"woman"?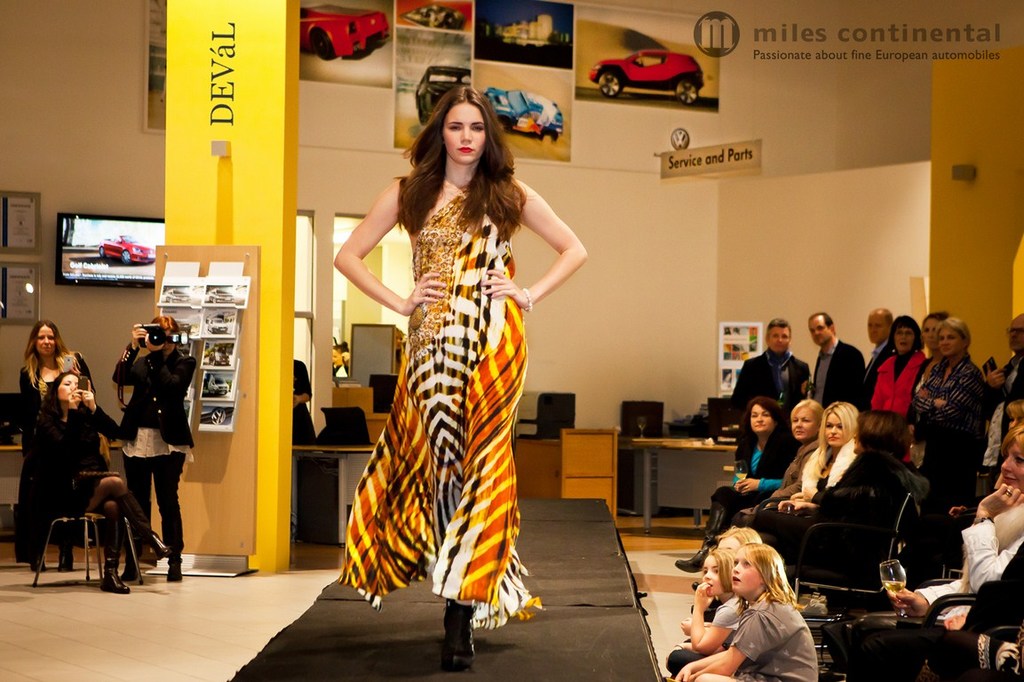
pyautogui.locateOnScreen(735, 395, 822, 526)
